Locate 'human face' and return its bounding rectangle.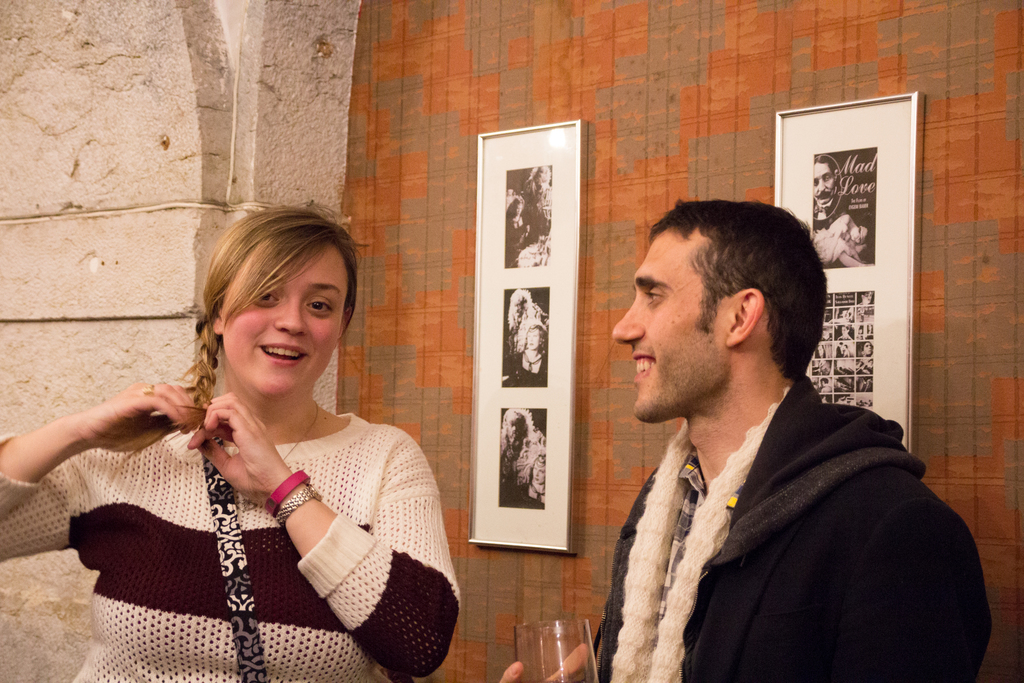
pyautogui.locateOnScreen(515, 199, 523, 218).
